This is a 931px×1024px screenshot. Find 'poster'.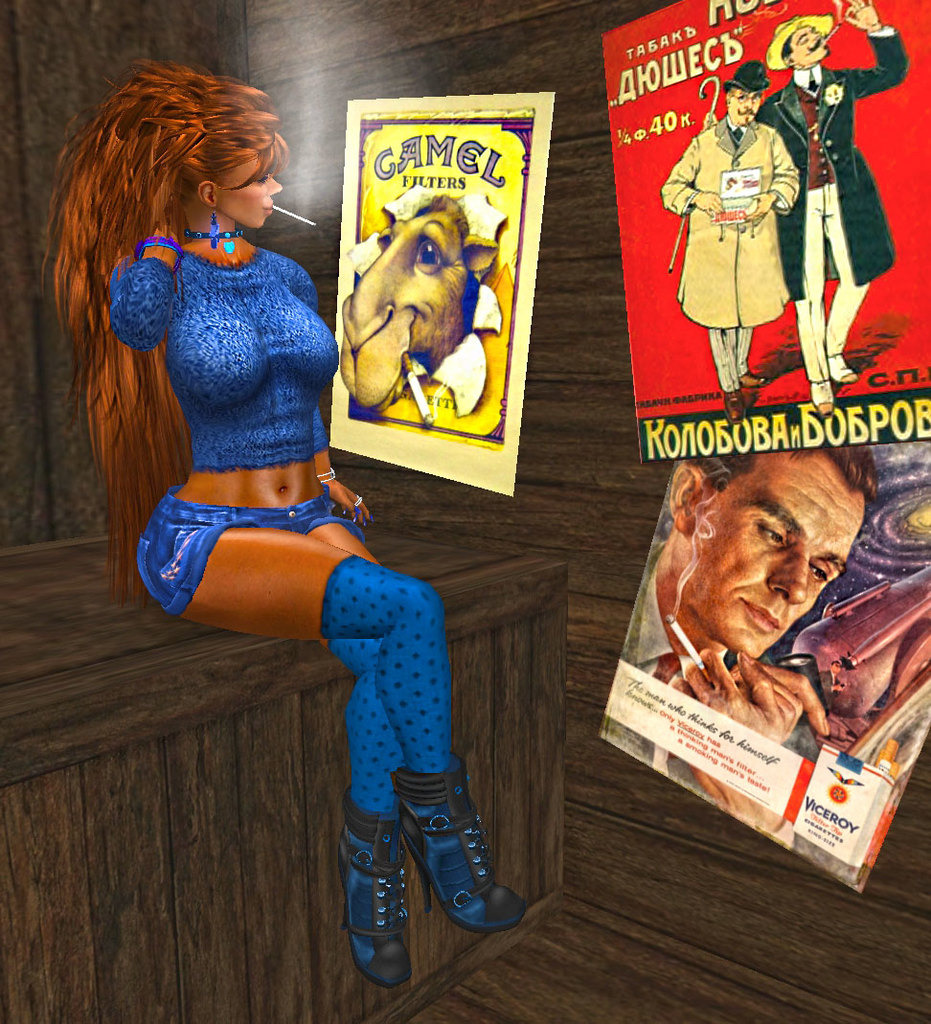
Bounding box: <box>608,0,930,455</box>.
